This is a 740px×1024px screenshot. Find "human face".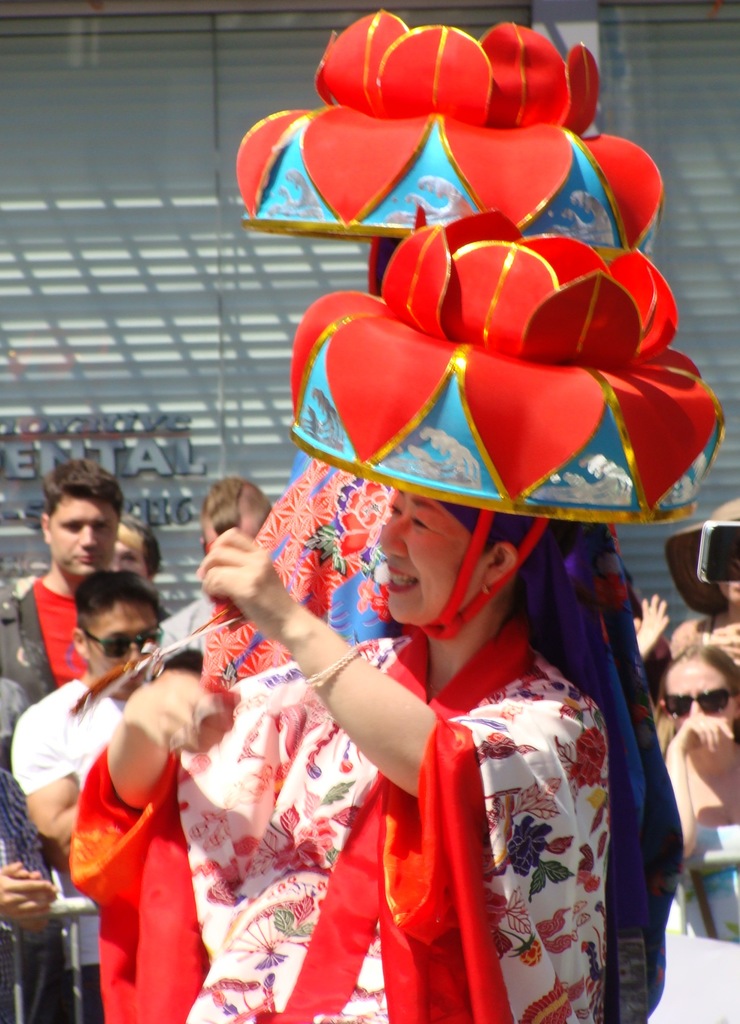
Bounding box: <bbox>113, 521, 153, 580</bbox>.
